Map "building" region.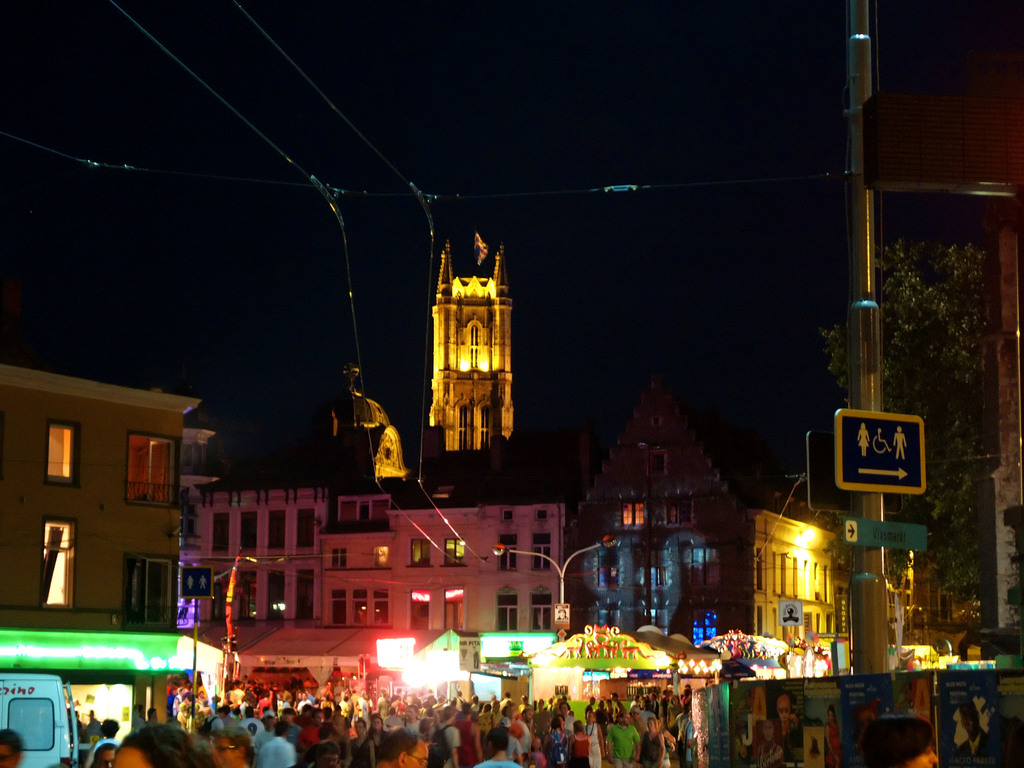
Mapped to x1=179 y1=365 x2=576 y2=641.
